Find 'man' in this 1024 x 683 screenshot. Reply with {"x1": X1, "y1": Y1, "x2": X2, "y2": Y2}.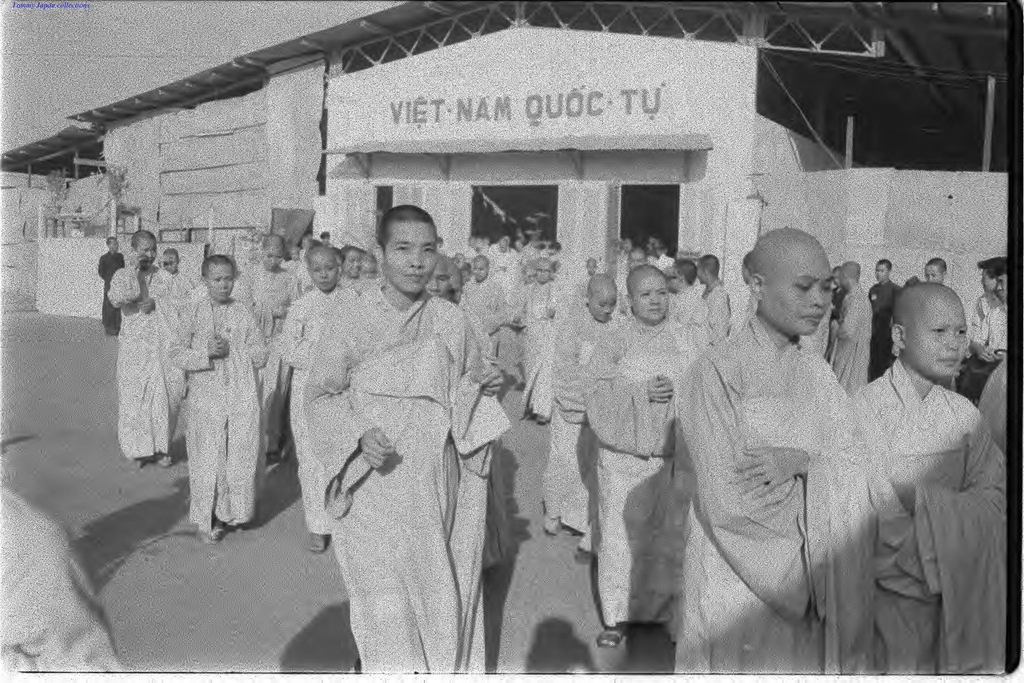
{"x1": 0, "y1": 487, "x2": 123, "y2": 668}.
